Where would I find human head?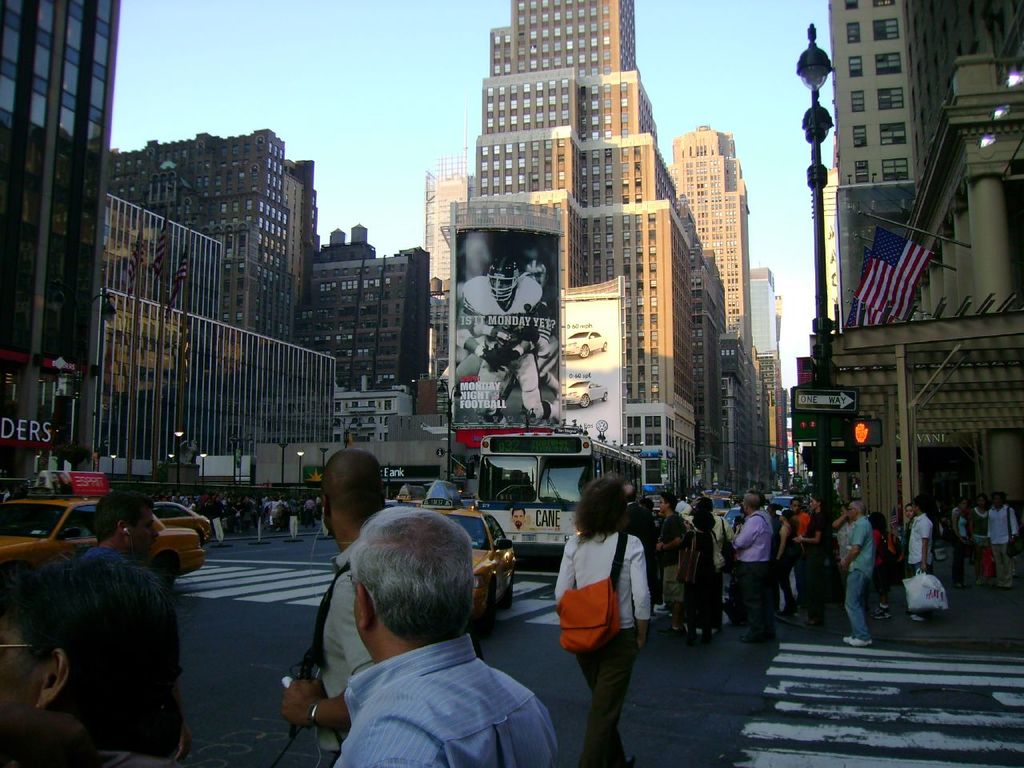
At box=[766, 506, 782, 522].
